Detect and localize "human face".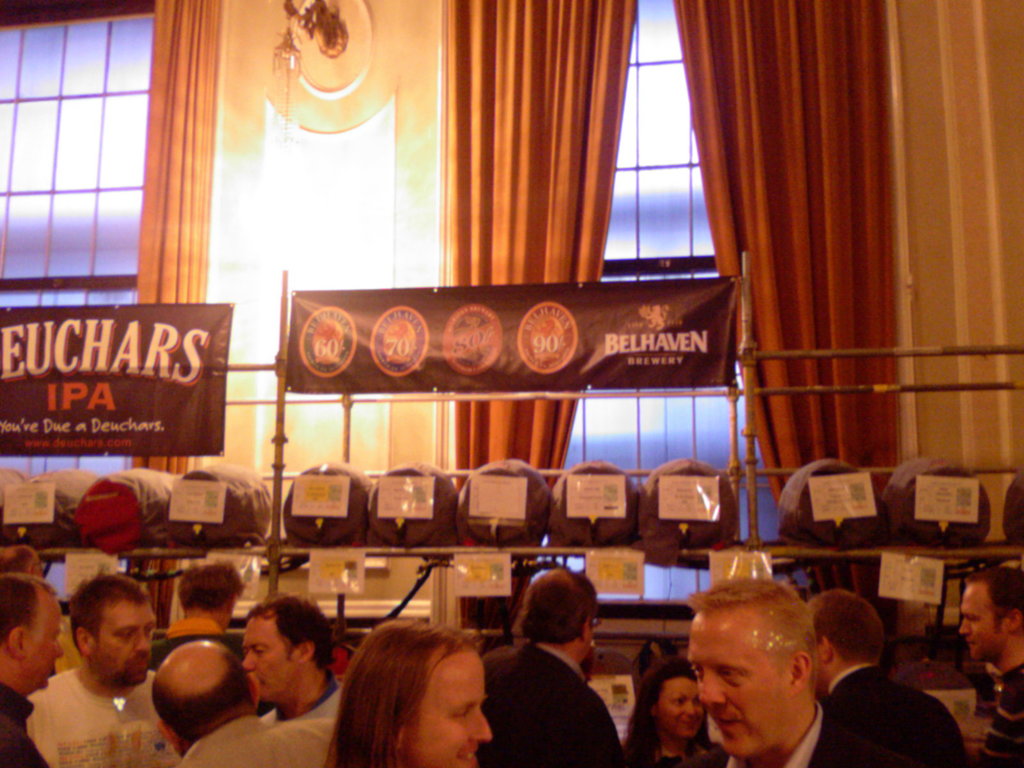
Localized at l=956, t=588, r=1006, b=660.
